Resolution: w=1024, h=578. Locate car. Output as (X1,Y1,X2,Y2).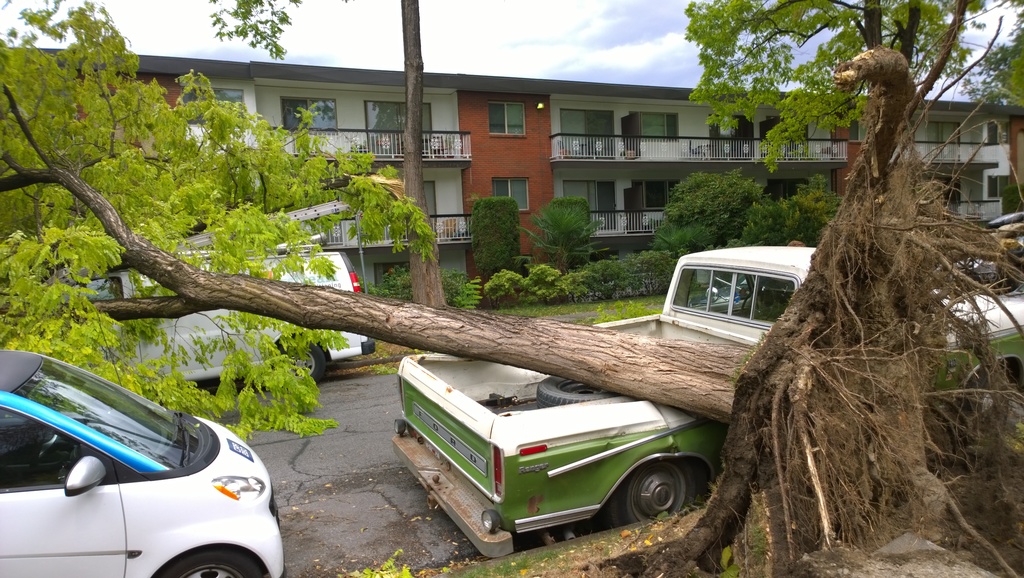
(0,347,287,577).
